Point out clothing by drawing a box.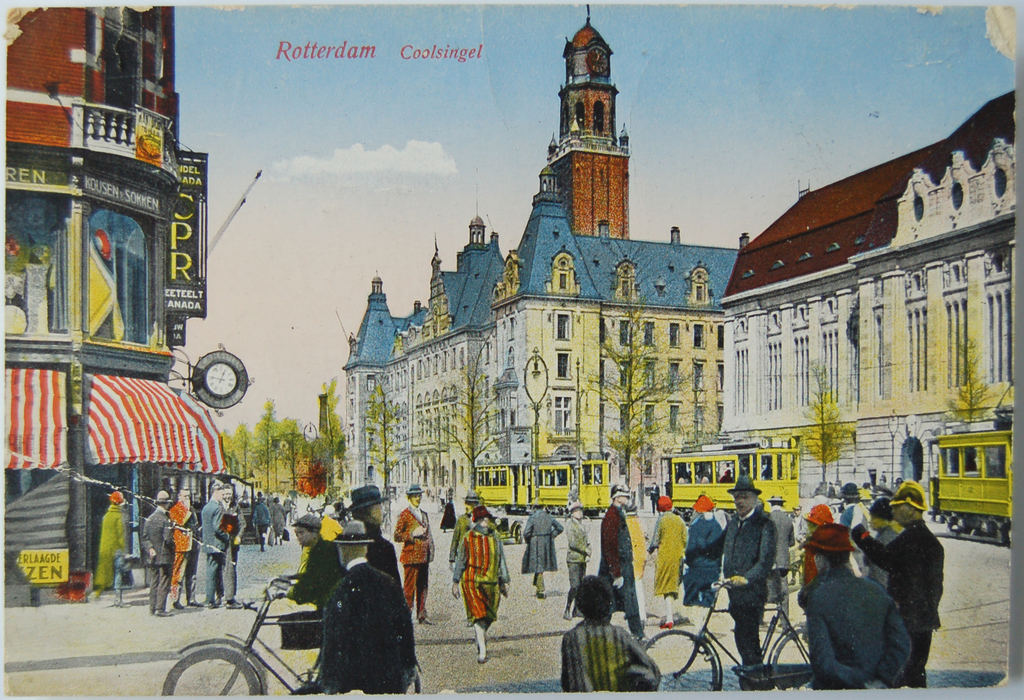
crop(650, 512, 700, 602).
